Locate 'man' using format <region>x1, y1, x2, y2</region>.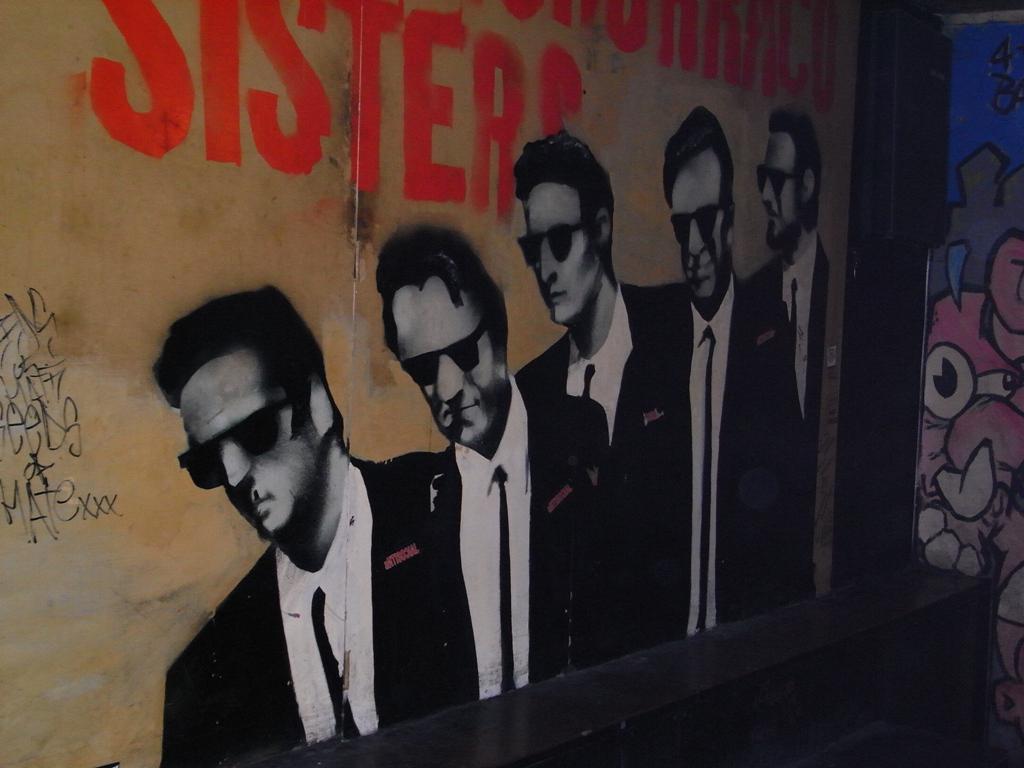
<region>374, 225, 617, 707</region>.
